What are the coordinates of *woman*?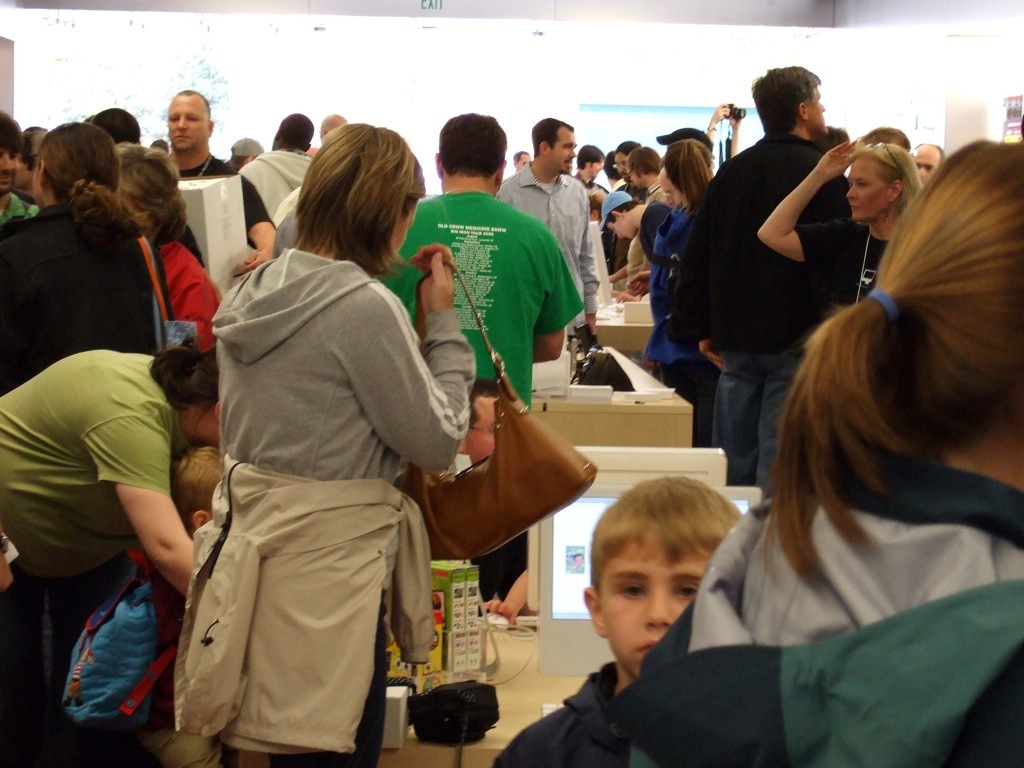
crop(187, 140, 451, 767).
